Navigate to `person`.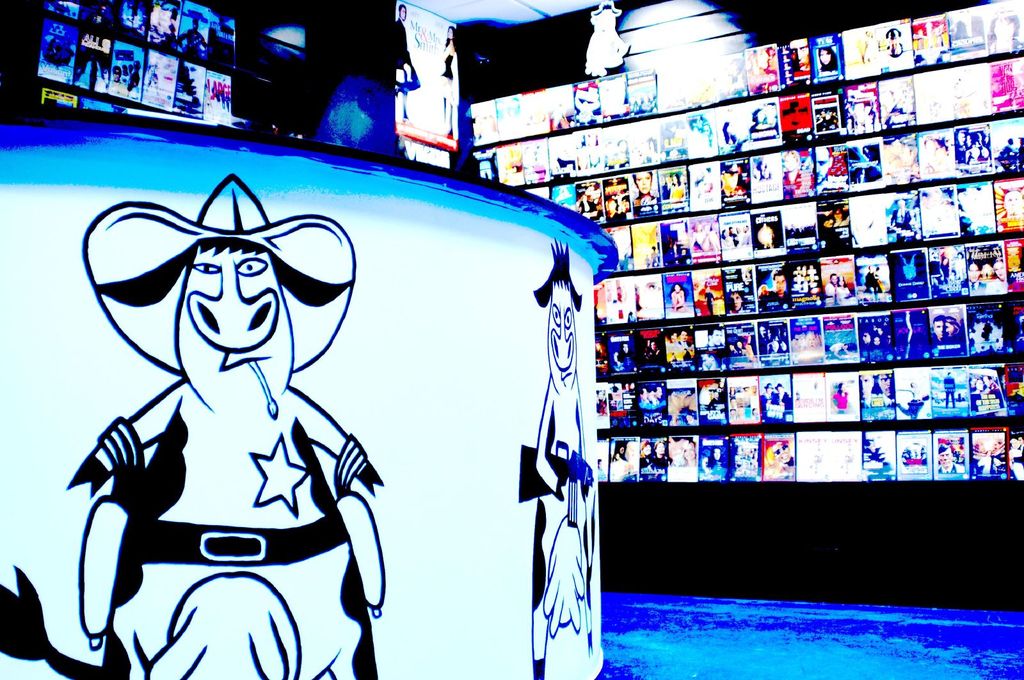
Navigation target: {"left": 1010, "top": 434, "right": 1023, "bottom": 467}.
